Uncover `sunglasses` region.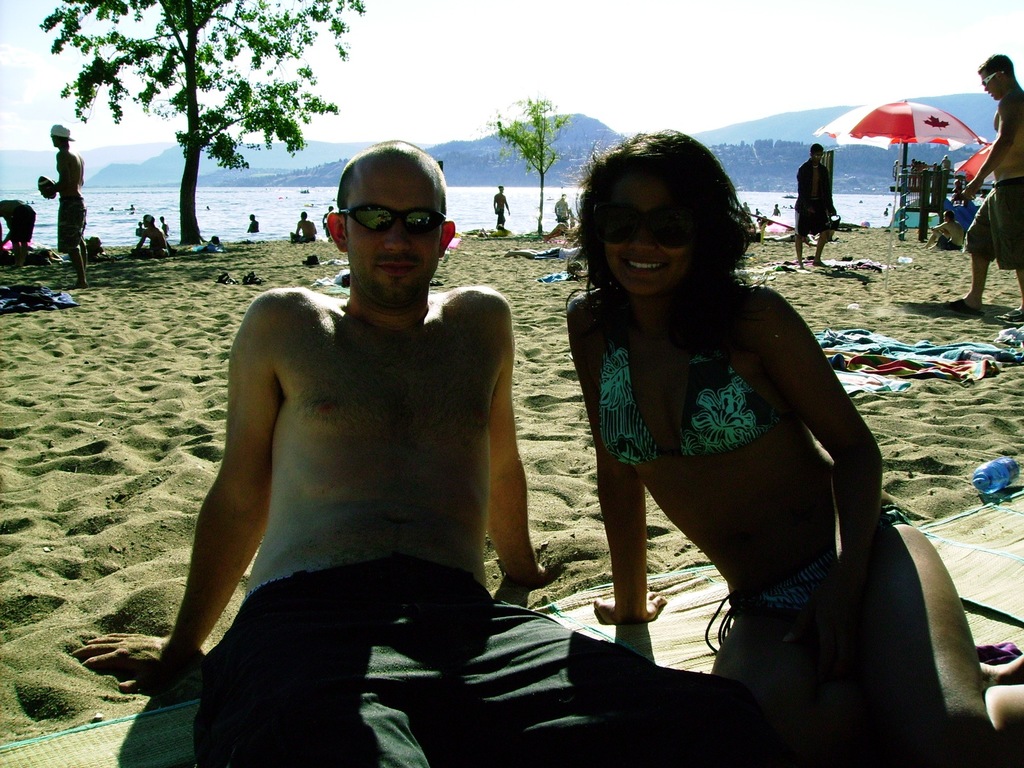
Uncovered: bbox=[580, 190, 708, 257].
